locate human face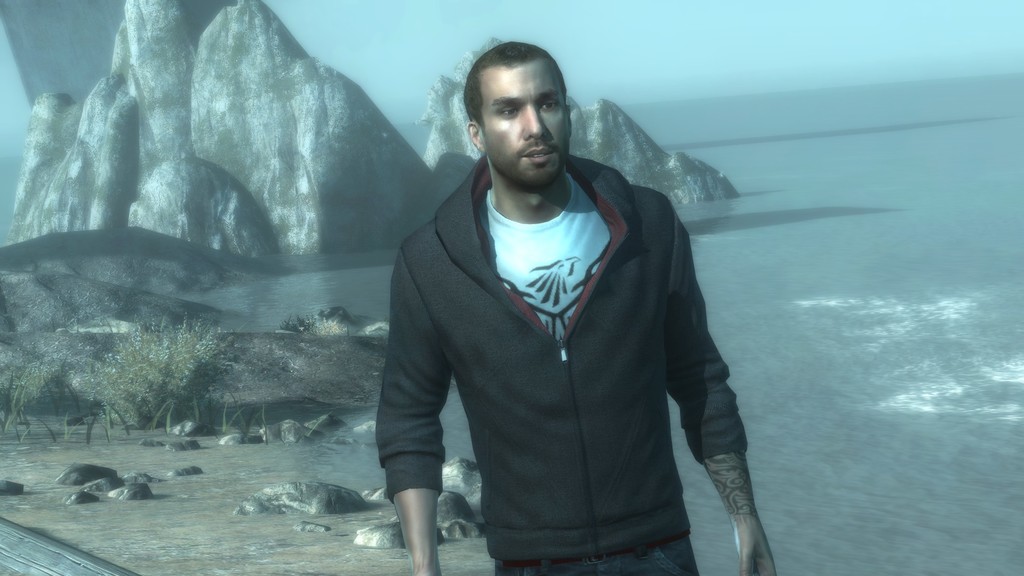
483/63/565/184
